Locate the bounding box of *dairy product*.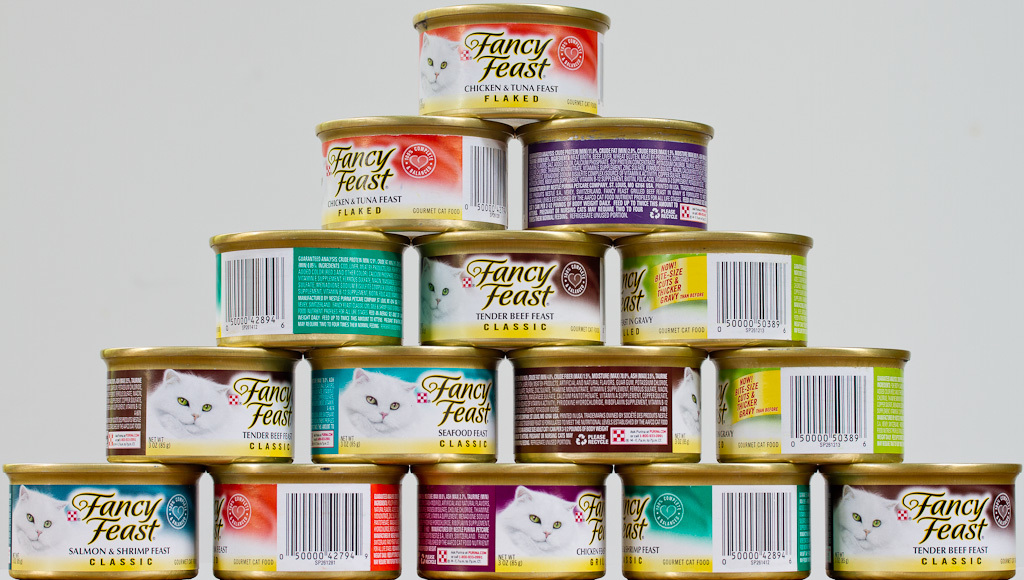
Bounding box: (507, 355, 704, 450).
